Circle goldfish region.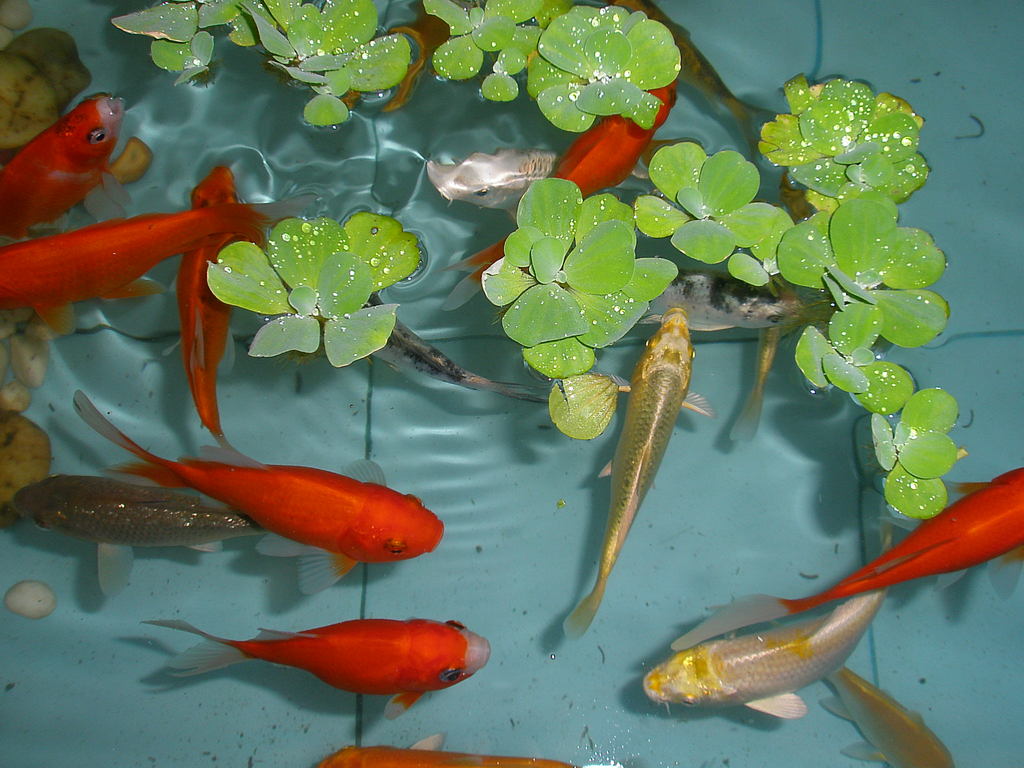
Region: [819,657,957,767].
